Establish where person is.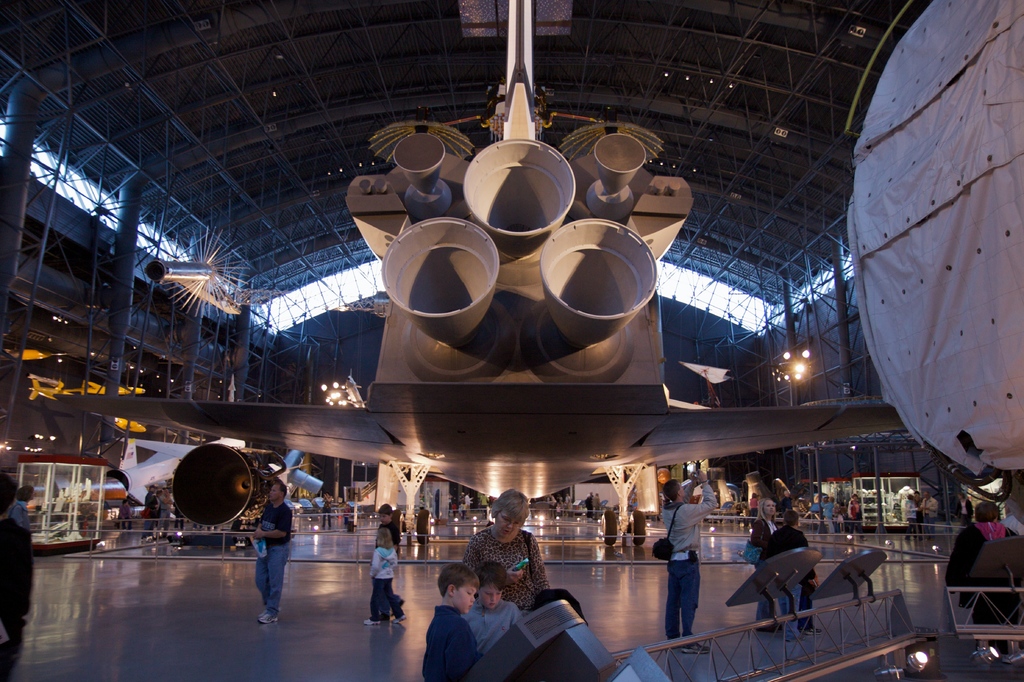
Established at (461, 563, 515, 647).
